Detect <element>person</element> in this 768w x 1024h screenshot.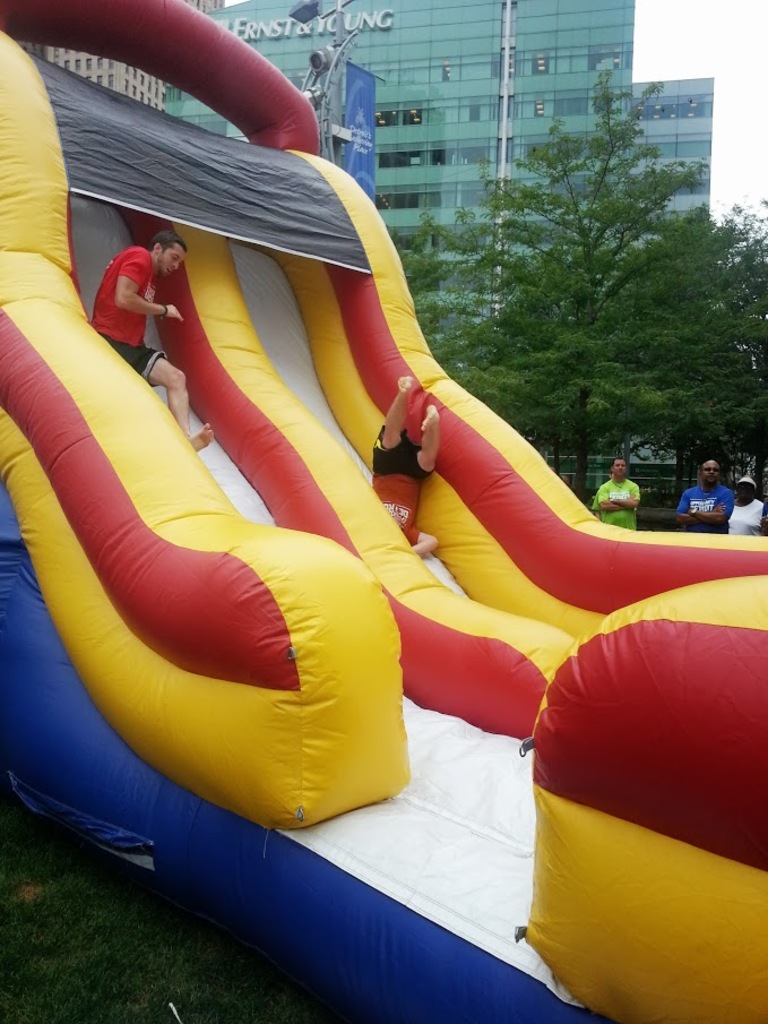
Detection: 90:230:218:454.
